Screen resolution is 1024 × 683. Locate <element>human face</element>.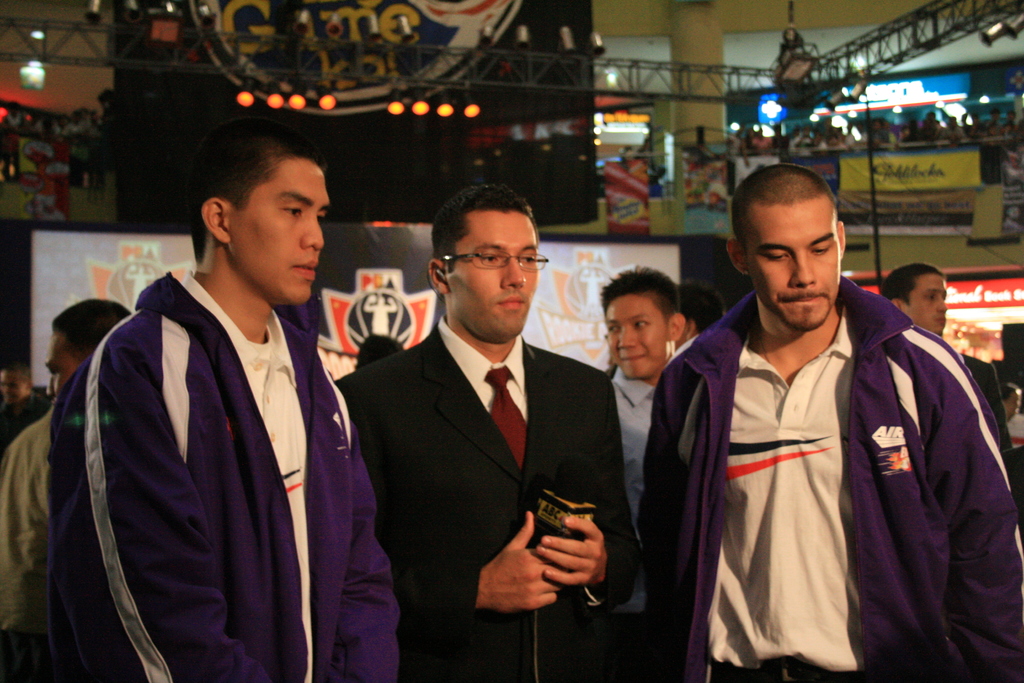
detection(0, 371, 29, 406).
